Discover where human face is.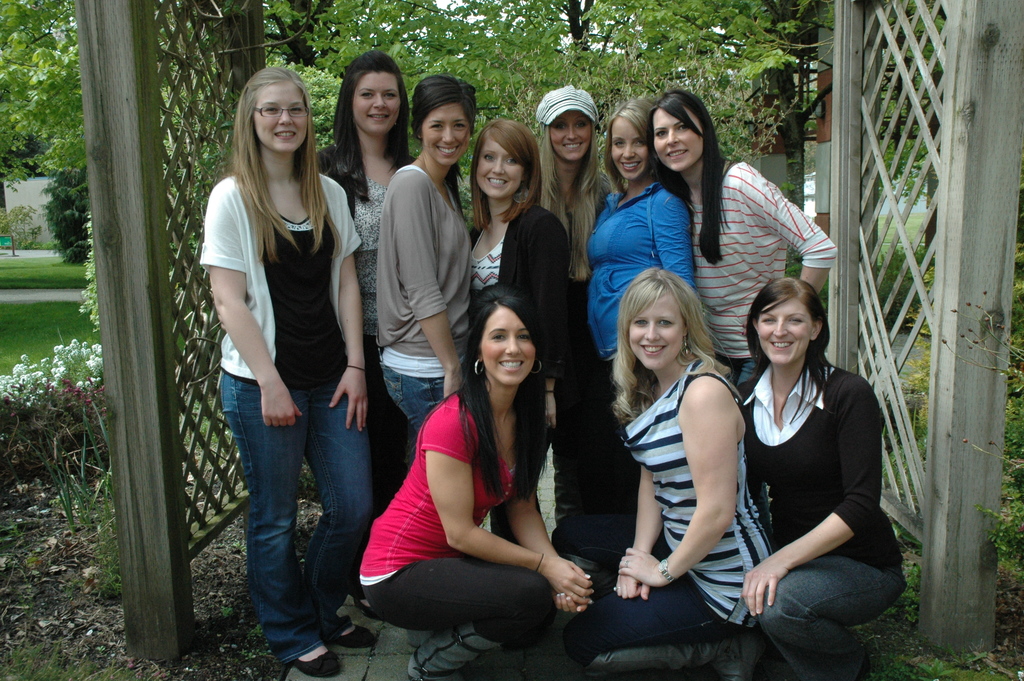
Discovered at (left=483, top=306, right=535, bottom=384).
